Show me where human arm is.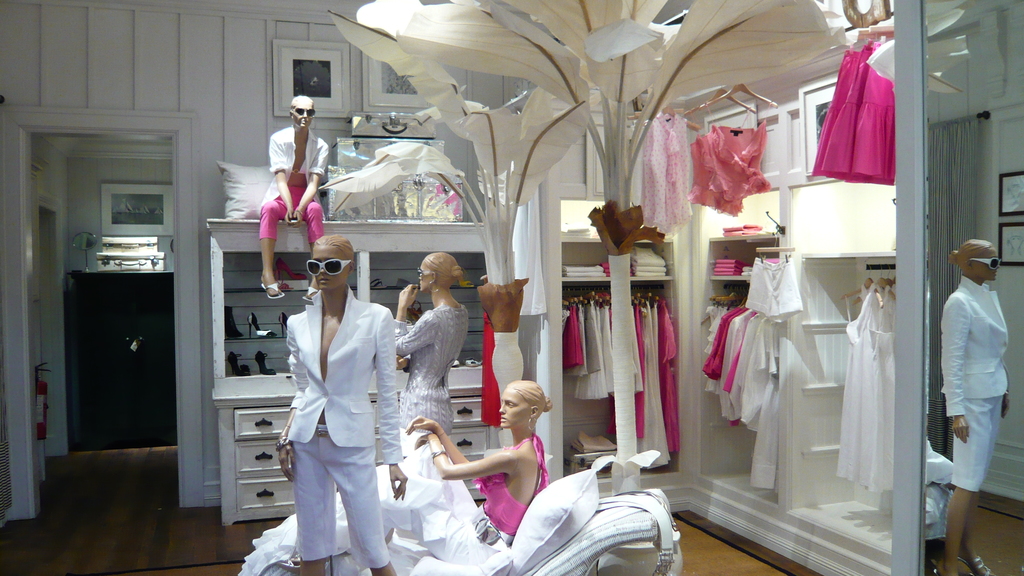
human arm is at (x1=935, y1=297, x2=963, y2=429).
